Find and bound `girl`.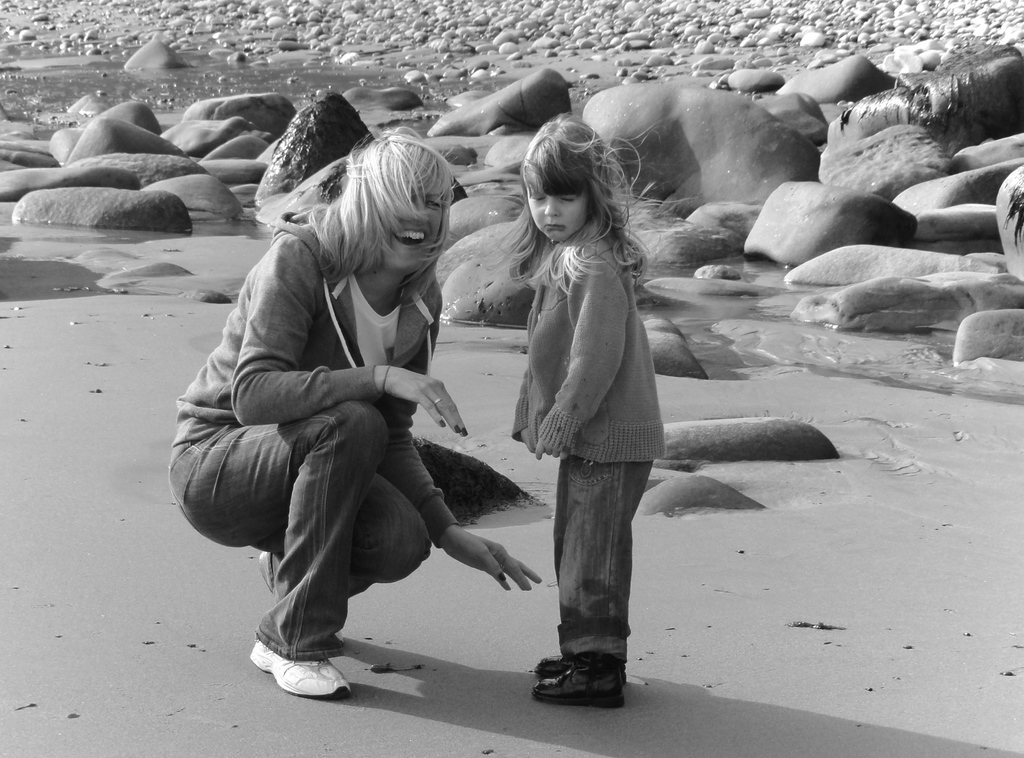
Bound: bbox=(163, 118, 552, 698).
